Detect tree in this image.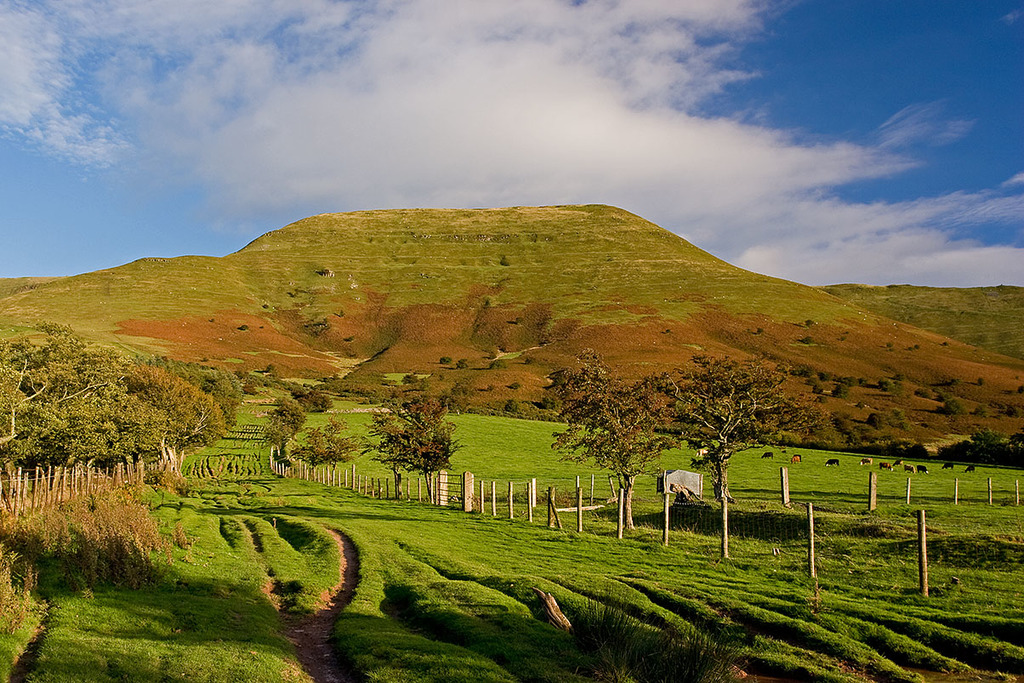
Detection: left=270, top=415, right=301, bottom=458.
